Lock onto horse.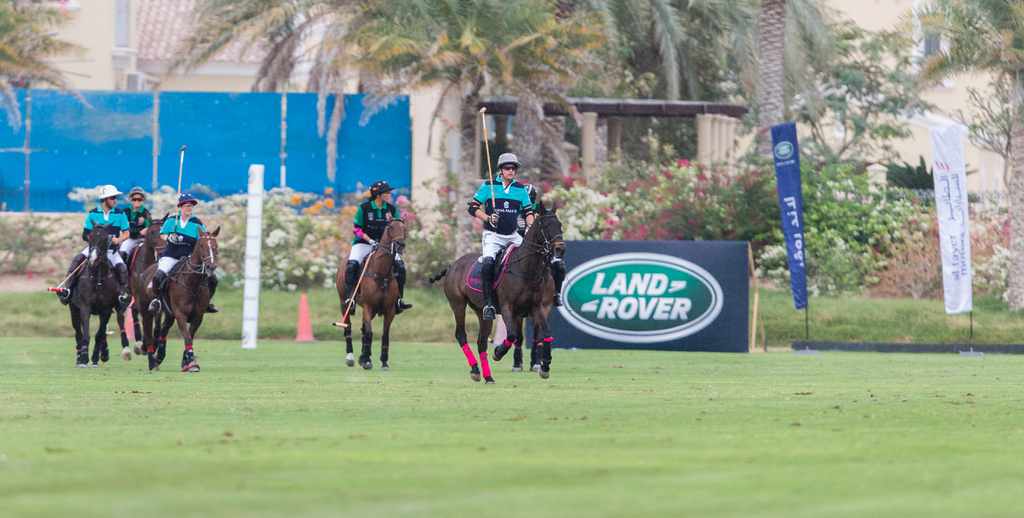
Locked: x1=136, y1=224, x2=220, y2=374.
